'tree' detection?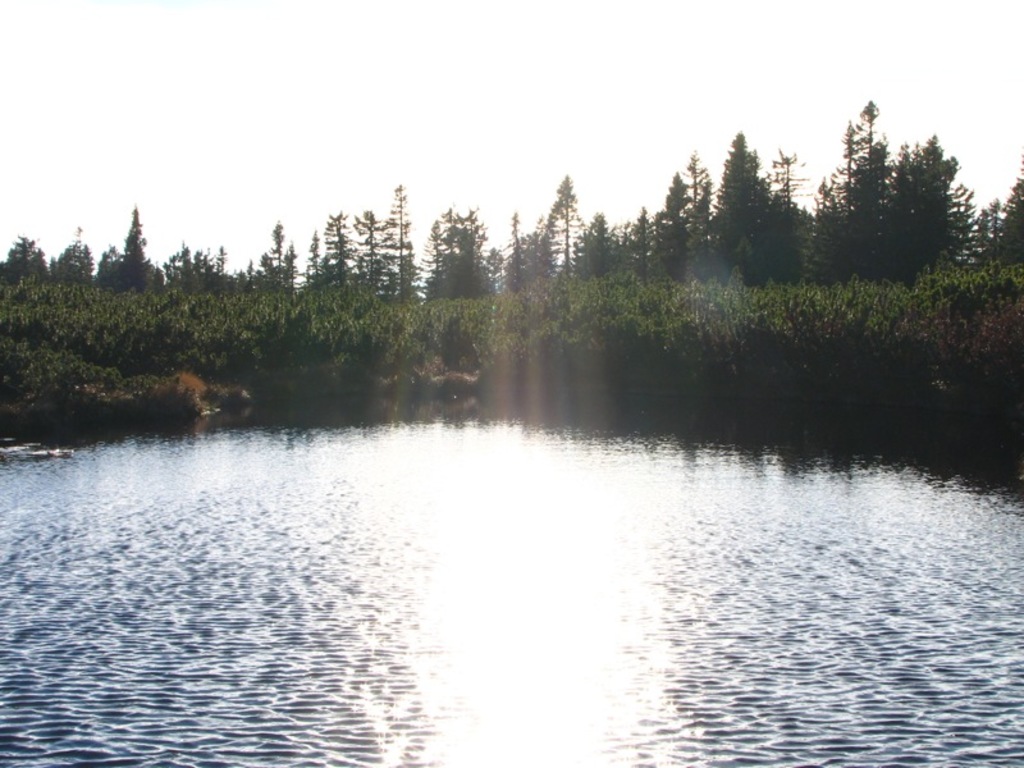
<box>56,225,95,288</box>
